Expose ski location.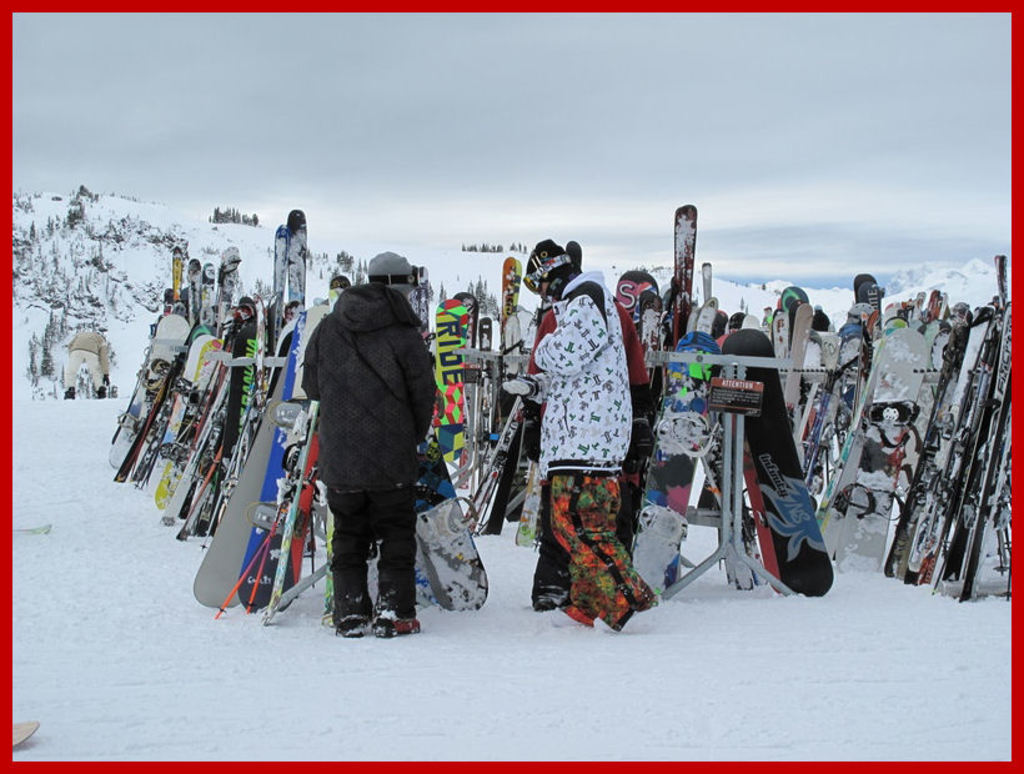
Exposed at [x1=744, y1=429, x2=783, y2=595].
